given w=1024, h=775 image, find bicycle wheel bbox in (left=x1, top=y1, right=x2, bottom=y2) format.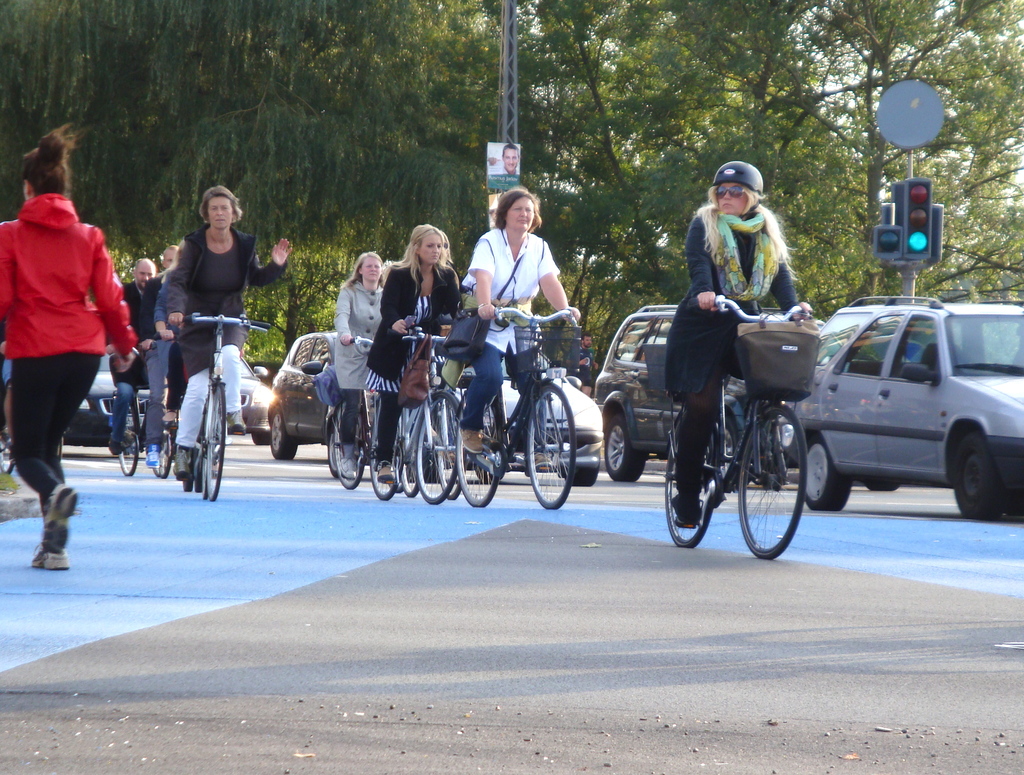
(left=531, top=384, right=582, bottom=510).
